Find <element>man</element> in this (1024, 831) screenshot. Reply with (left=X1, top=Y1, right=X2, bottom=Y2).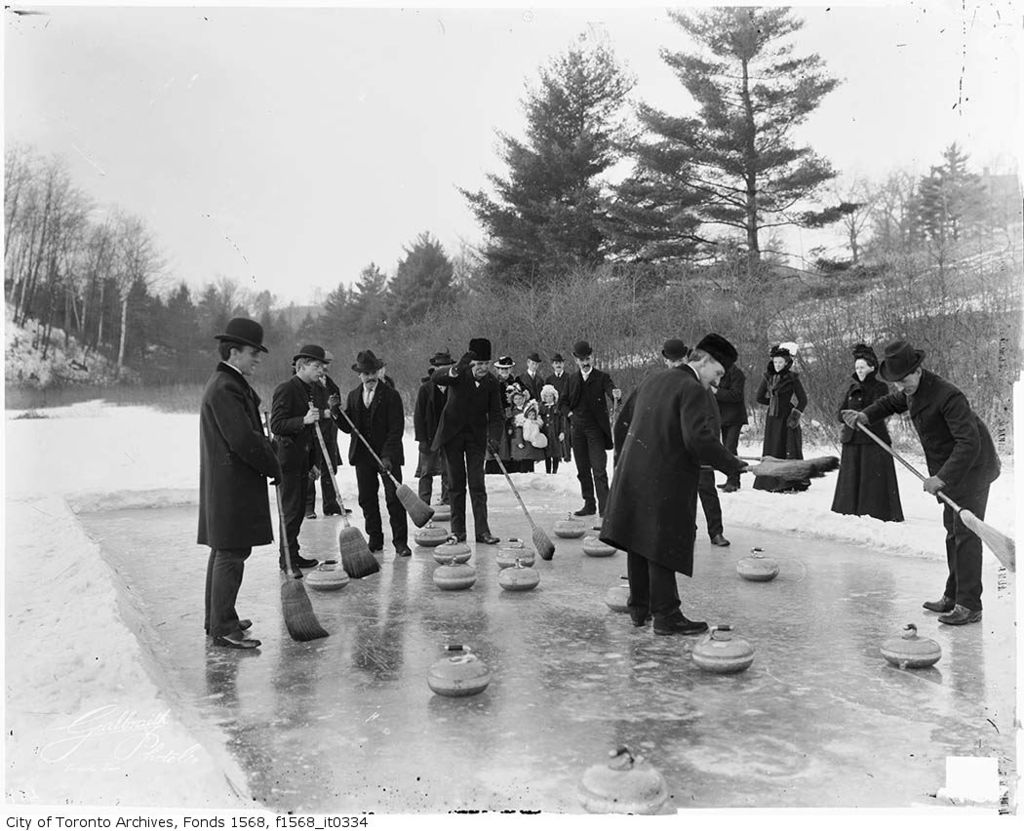
(left=268, top=345, right=331, bottom=566).
